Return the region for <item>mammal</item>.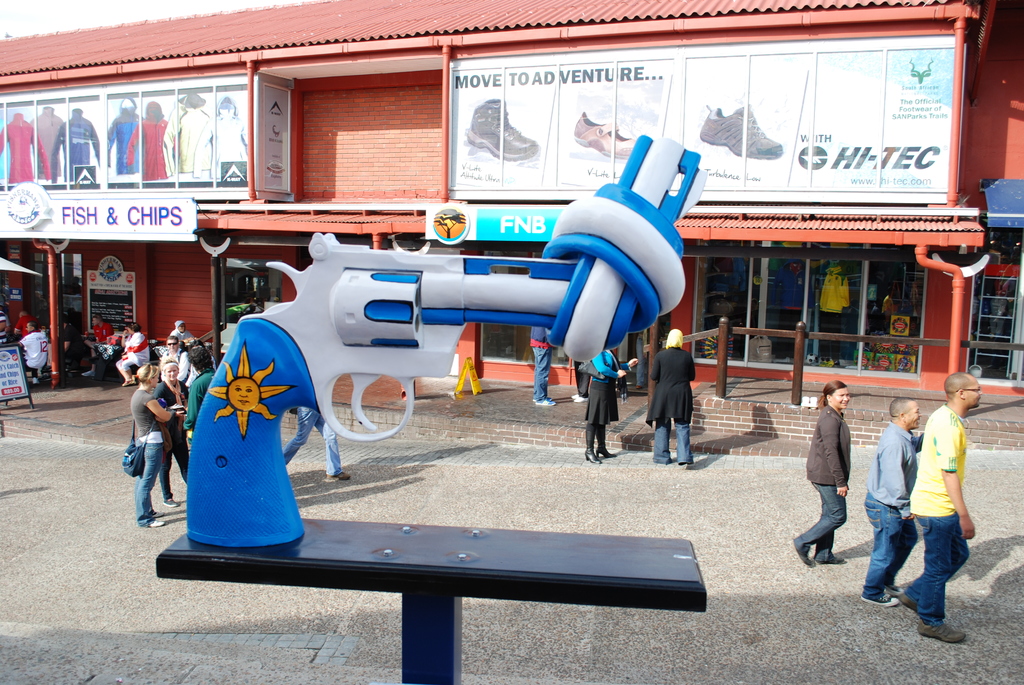
pyautogui.locateOnScreen(114, 322, 147, 386).
